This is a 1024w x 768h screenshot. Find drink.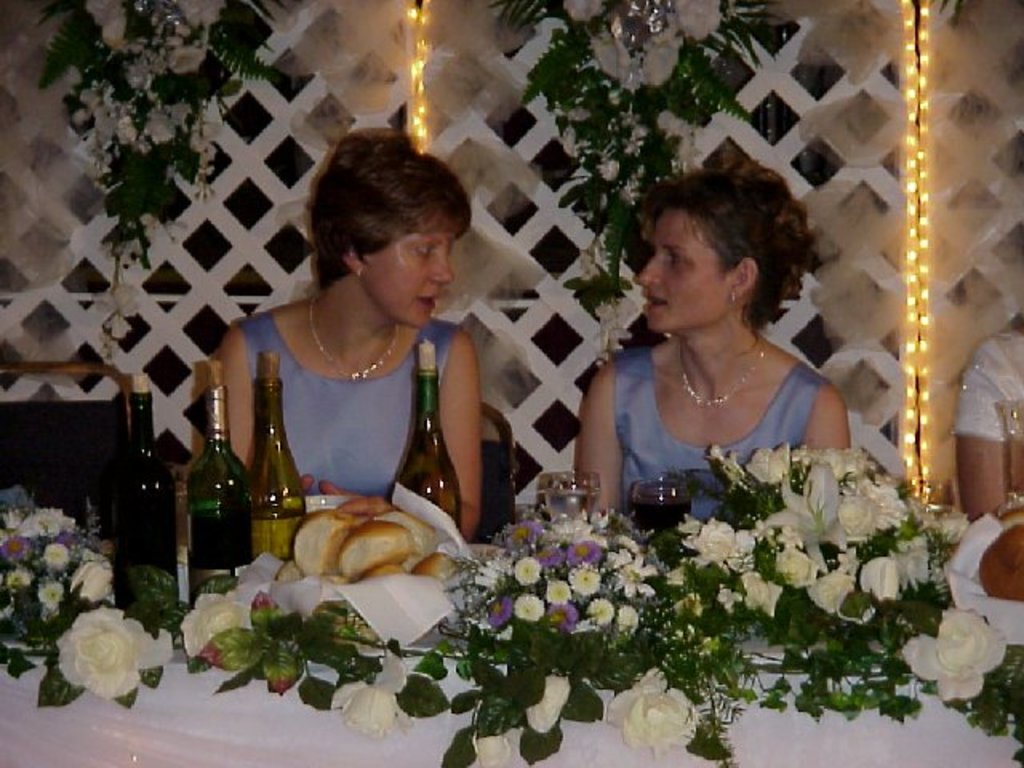
Bounding box: <bbox>630, 475, 693, 538</bbox>.
